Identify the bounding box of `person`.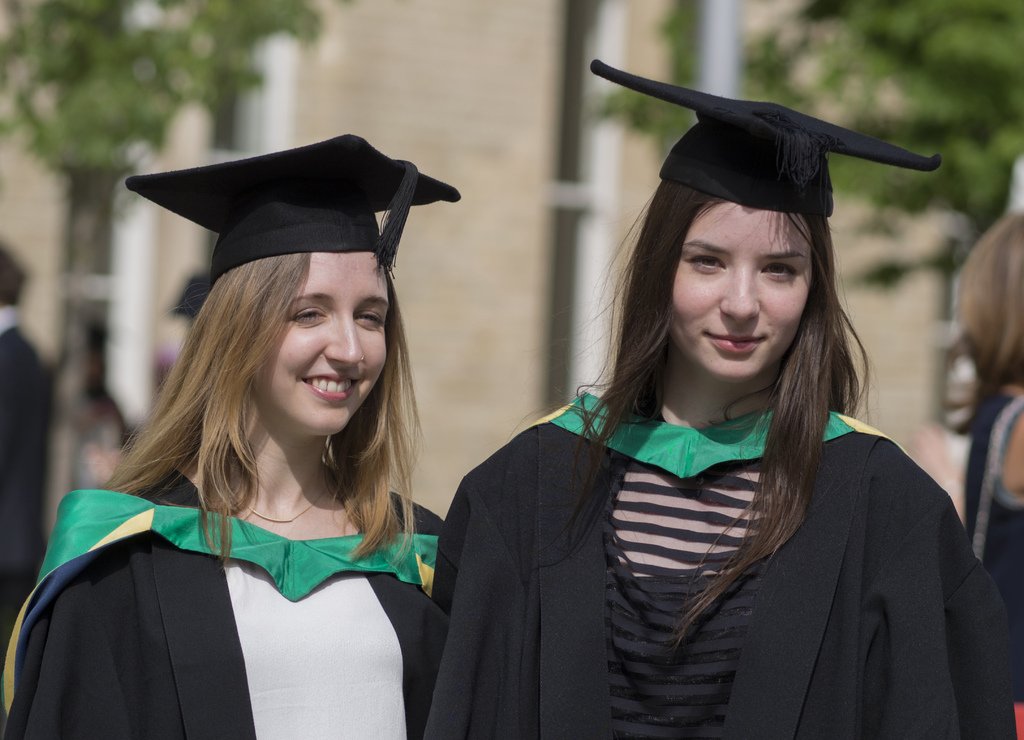
962:207:1023:739.
